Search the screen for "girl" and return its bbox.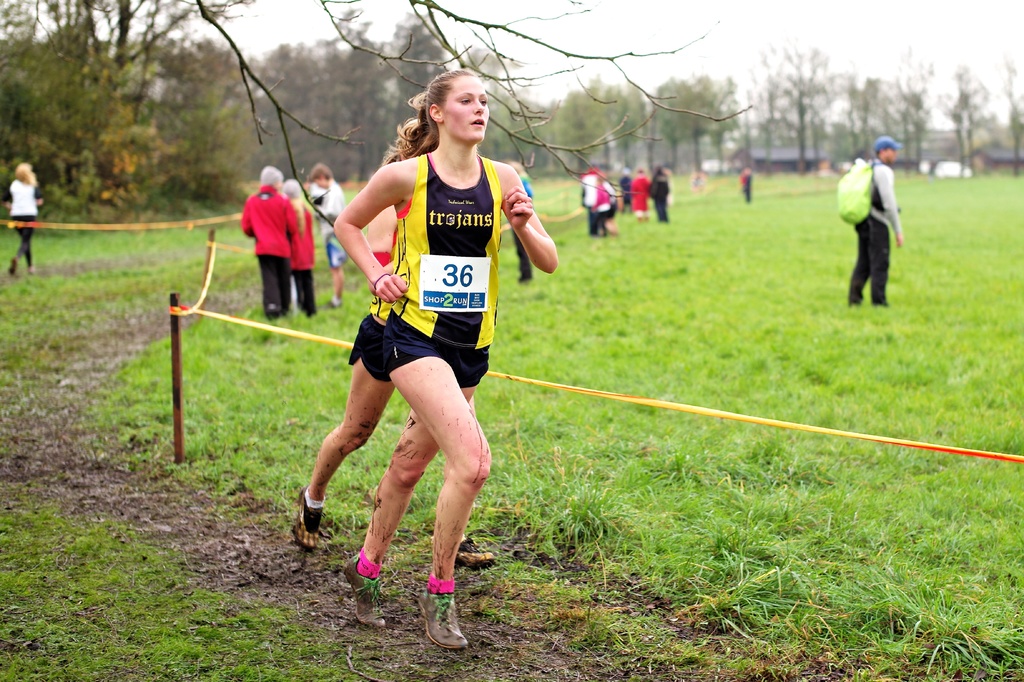
Found: locate(335, 66, 562, 653).
